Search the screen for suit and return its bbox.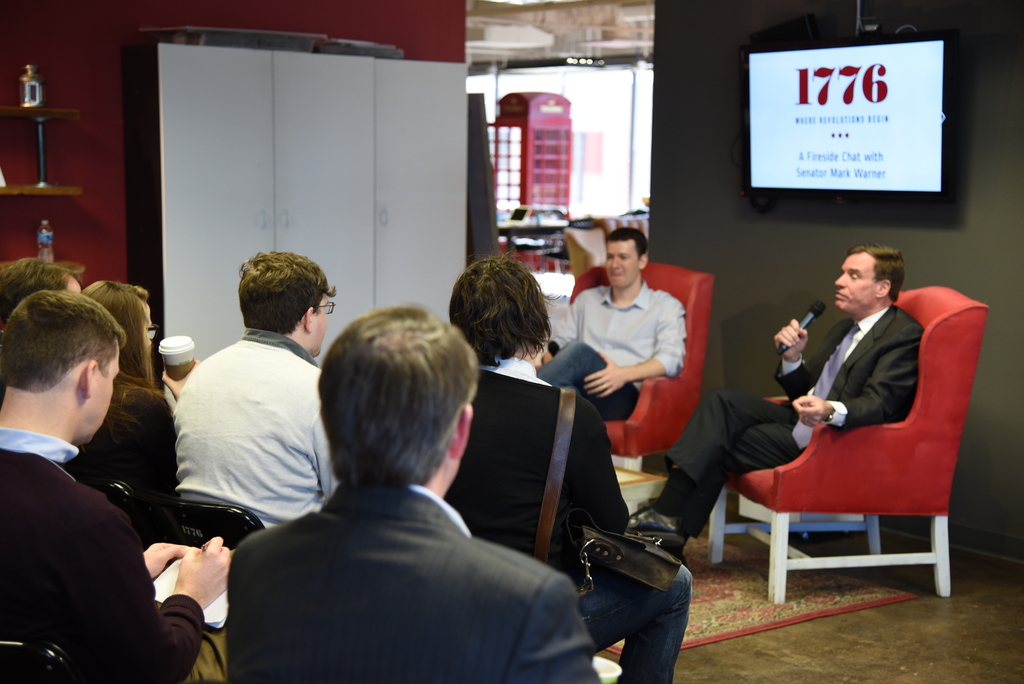
Found: {"x1": 661, "y1": 303, "x2": 925, "y2": 541}.
